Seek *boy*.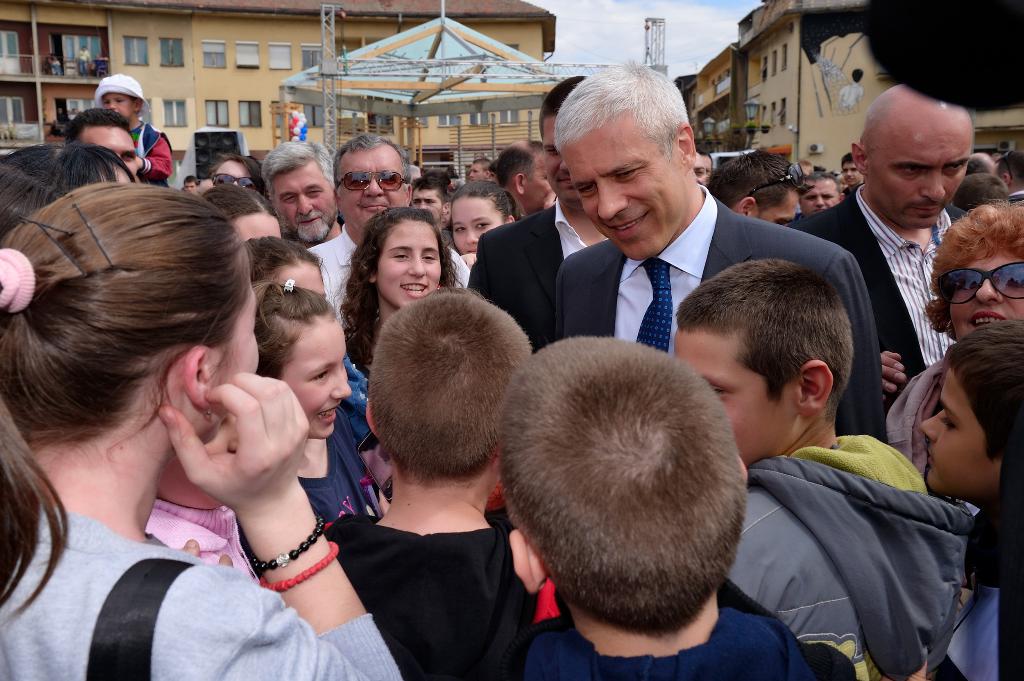
l=844, t=152, r=867, b=199.
